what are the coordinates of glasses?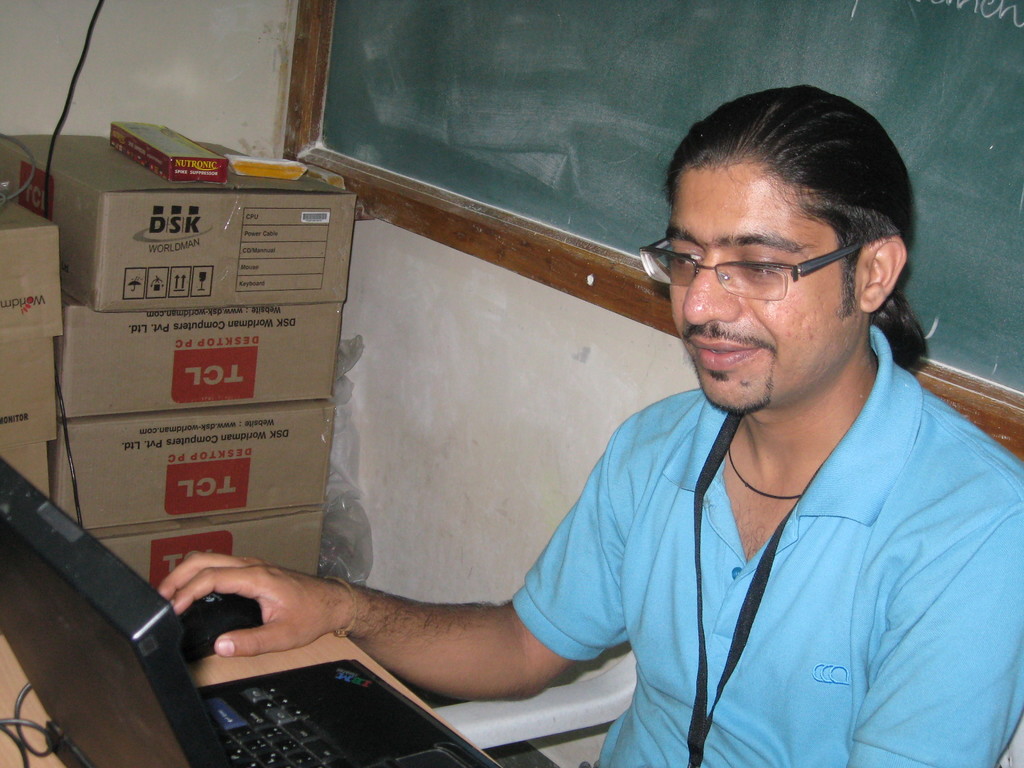
l=660, t=226, r=893, b=310.
